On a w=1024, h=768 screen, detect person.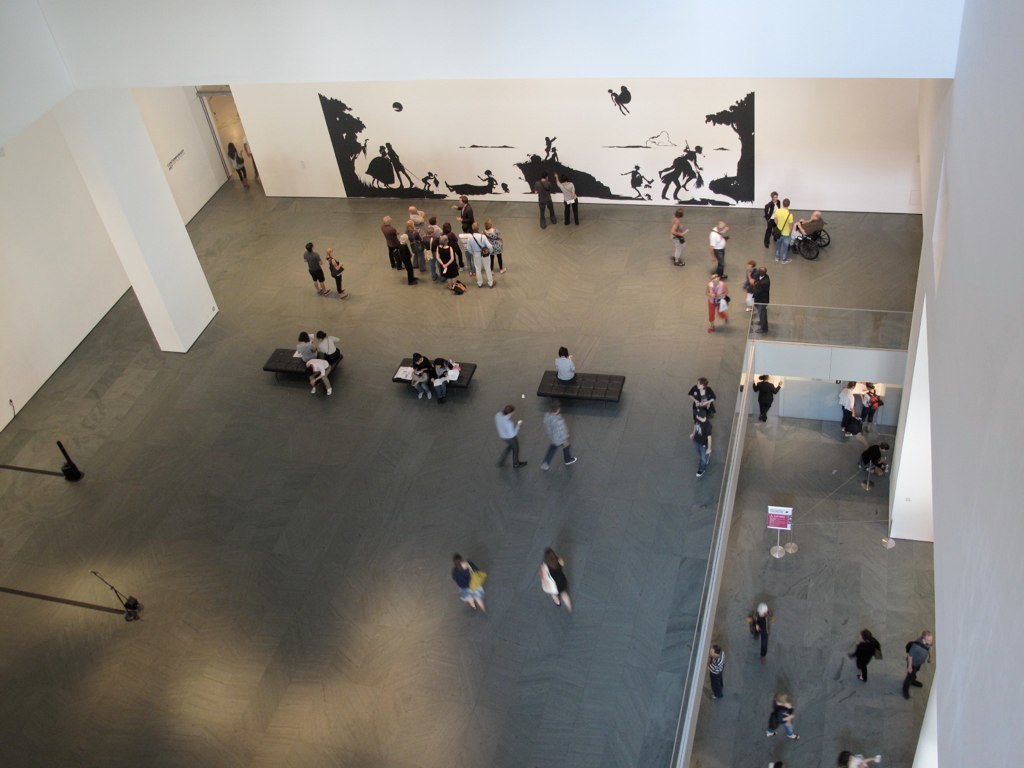
{"x1": 703, "y1": 641, "x2": 724, "y2": 705}.
